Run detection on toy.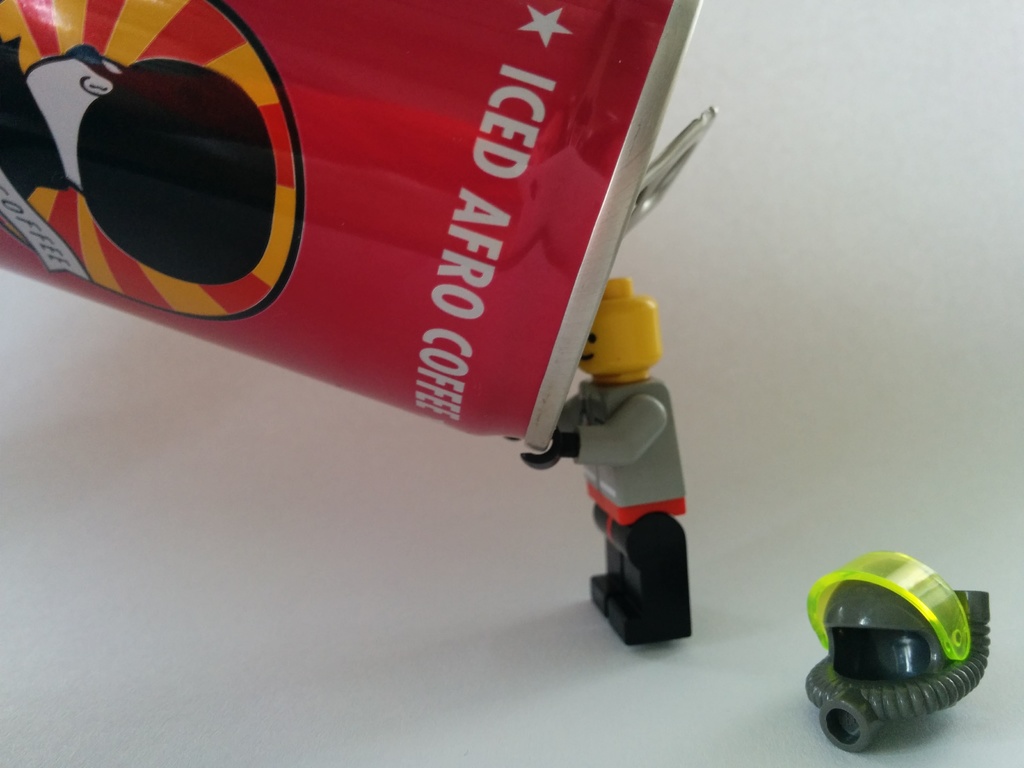
Result: 520 274 697 647.
